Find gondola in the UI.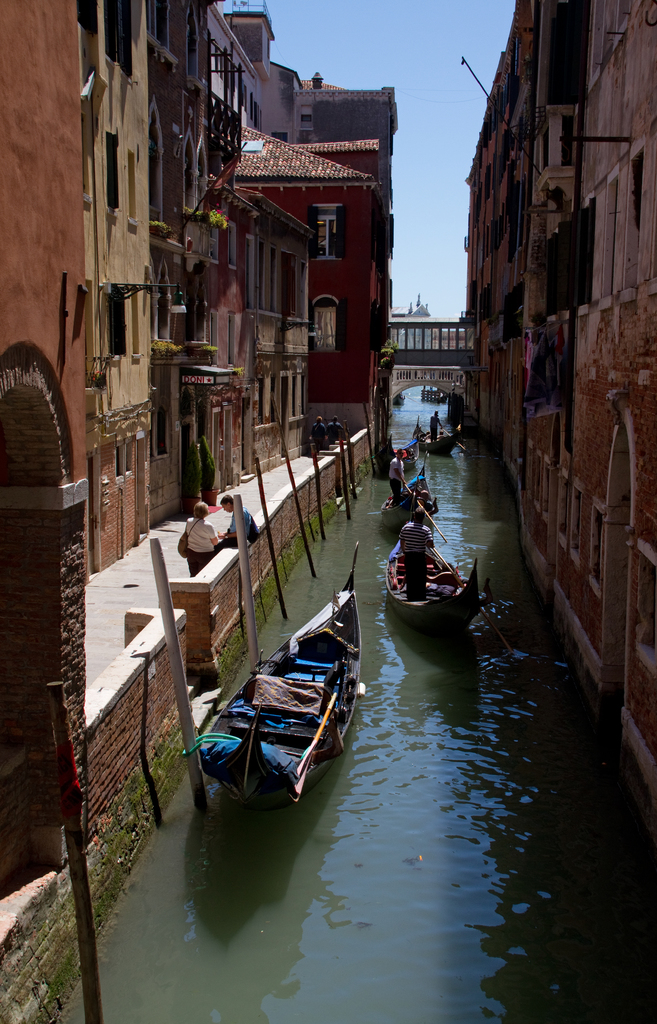
UI element at bbox=(409, 412, 464, 455).
